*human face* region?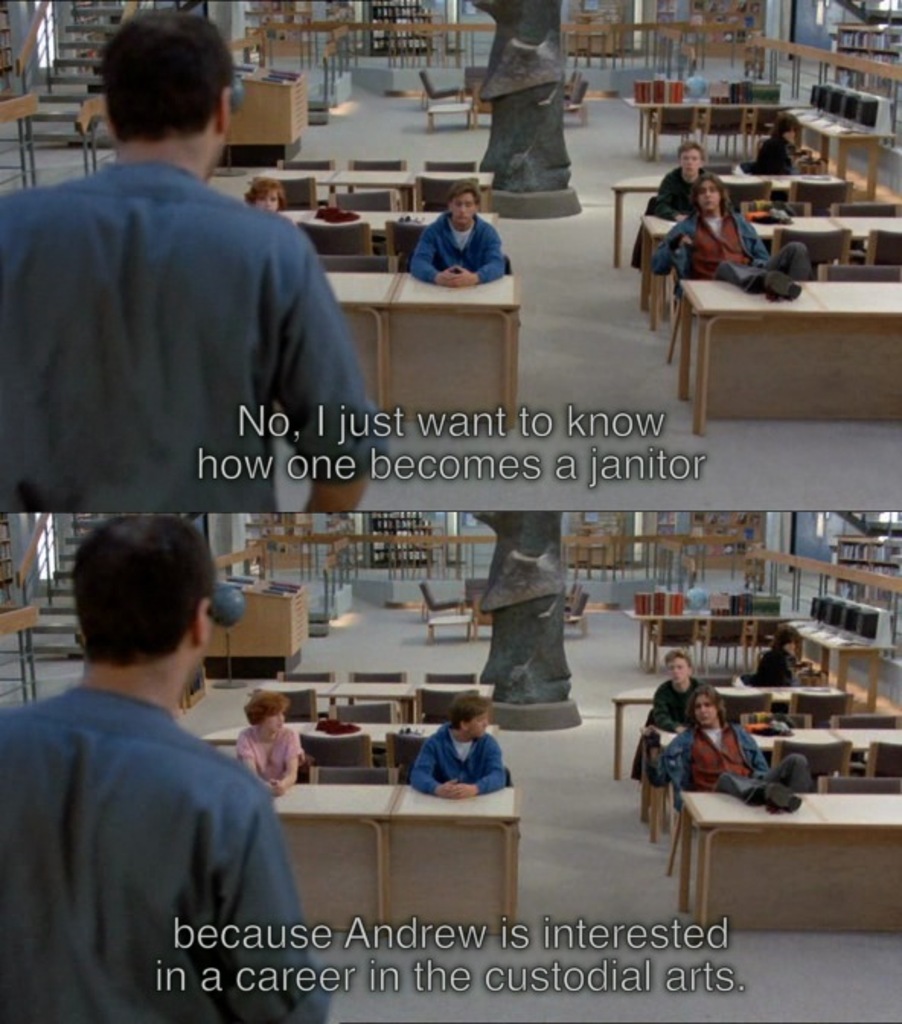
bbox=(264, 713, 283, 733)
